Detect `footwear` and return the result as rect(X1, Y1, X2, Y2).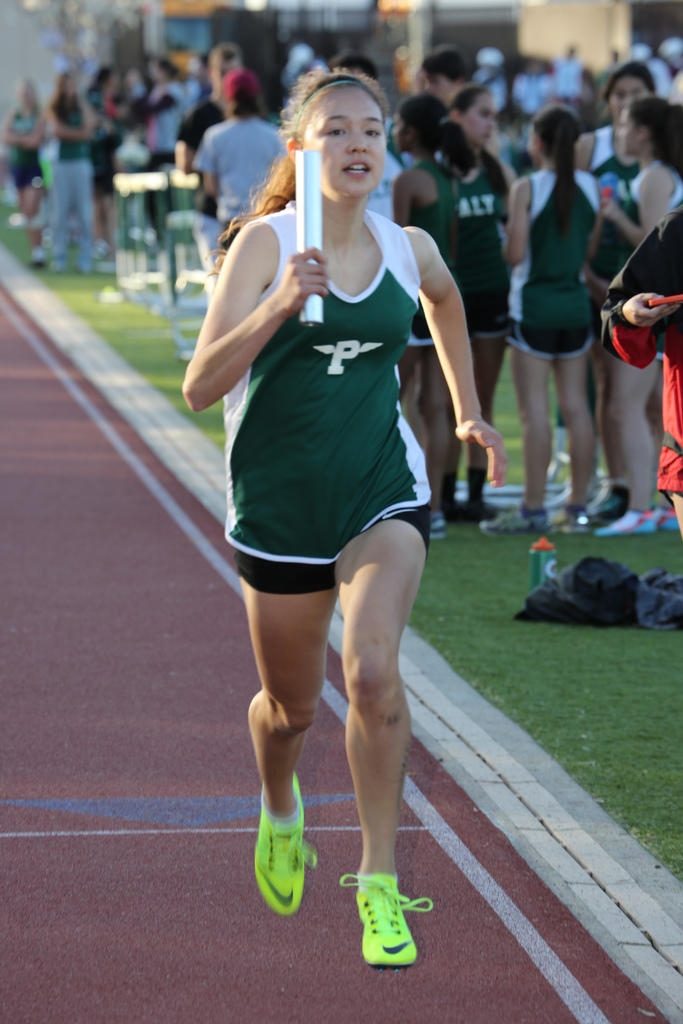
rect(598, 502, 673, 540).
